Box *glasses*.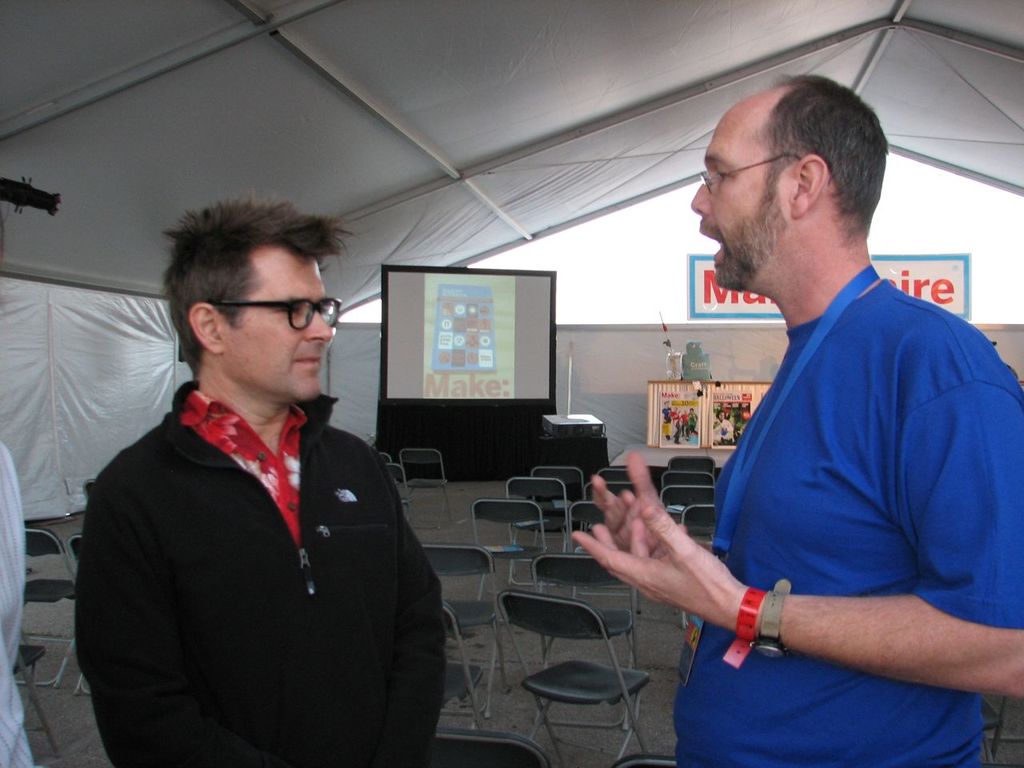
pyautogui.locateOnScreen(699, 149, 806, 191).
